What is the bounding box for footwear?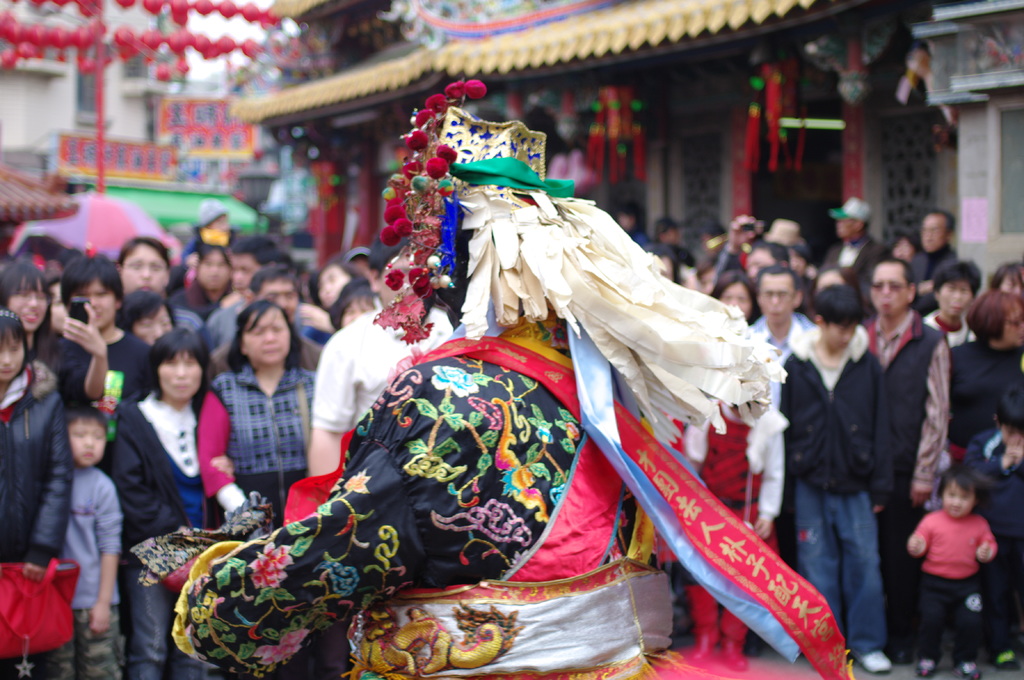
[x1=919, y1=660, x2=936, y2=678].
